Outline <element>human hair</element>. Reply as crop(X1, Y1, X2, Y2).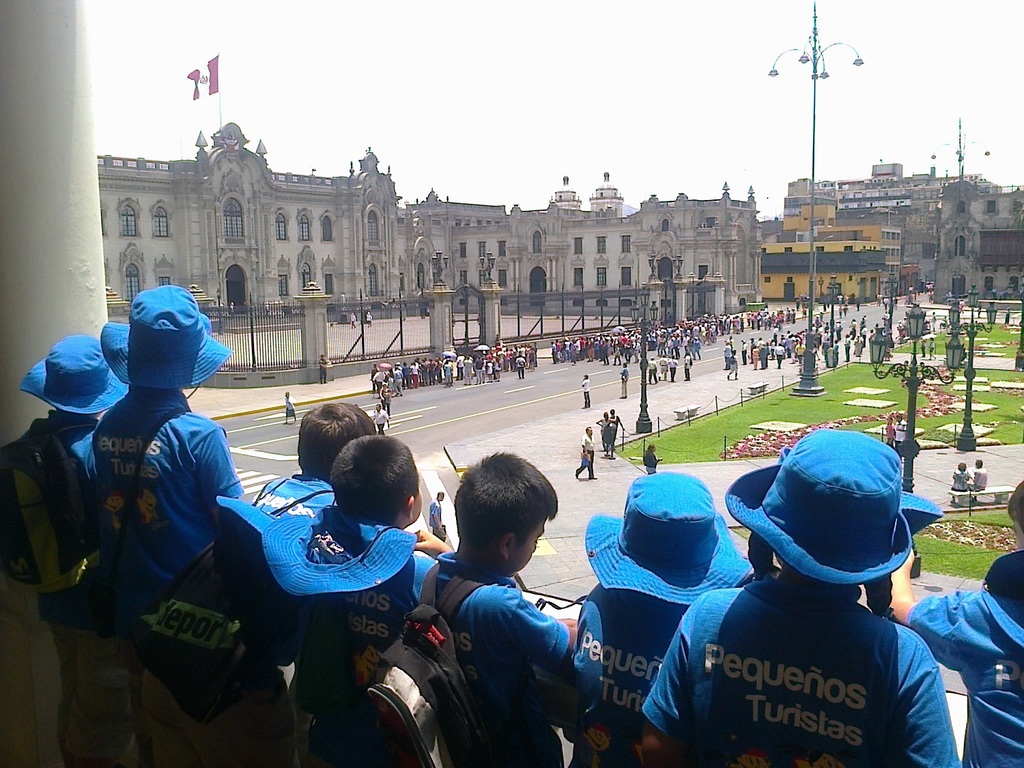
crop(297, 401, 379, 487).
